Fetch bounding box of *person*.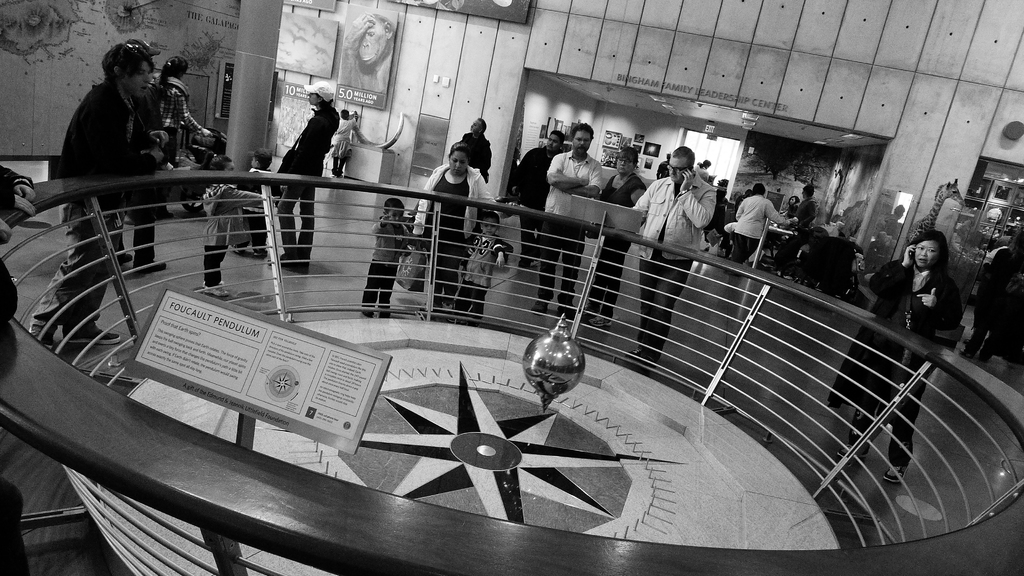
Bbox: bbox=[503, 132, 562, 268].
